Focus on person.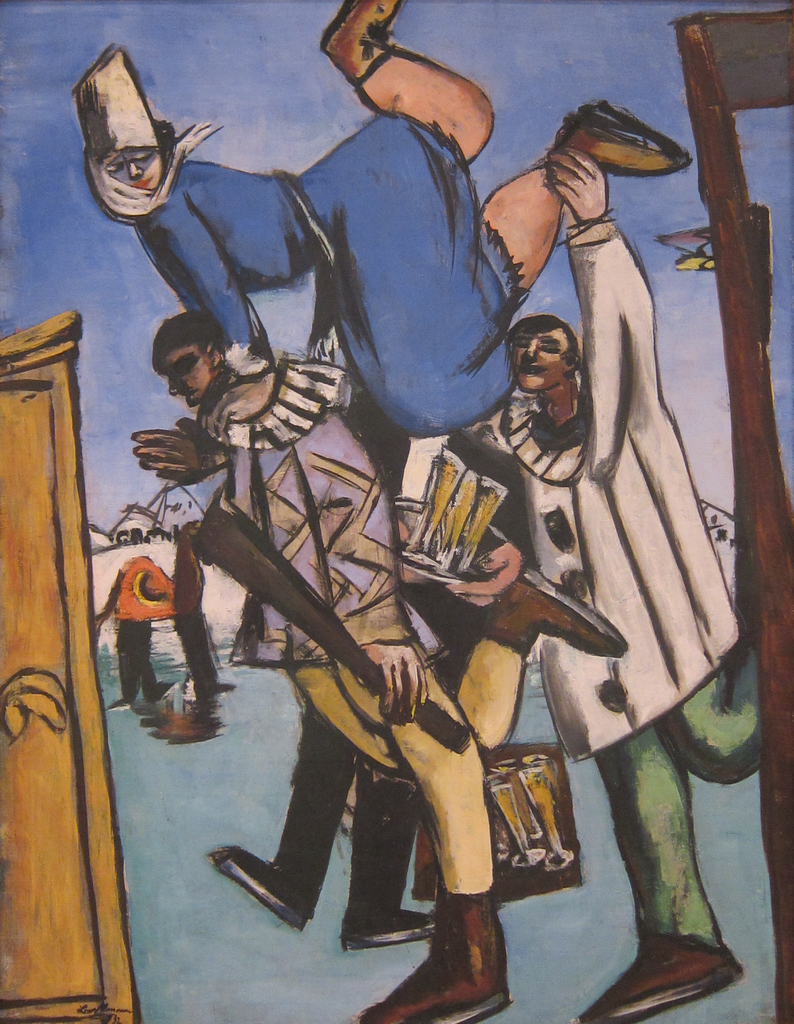
Focused at left=108, top=314, right=625, bottom=1023.
